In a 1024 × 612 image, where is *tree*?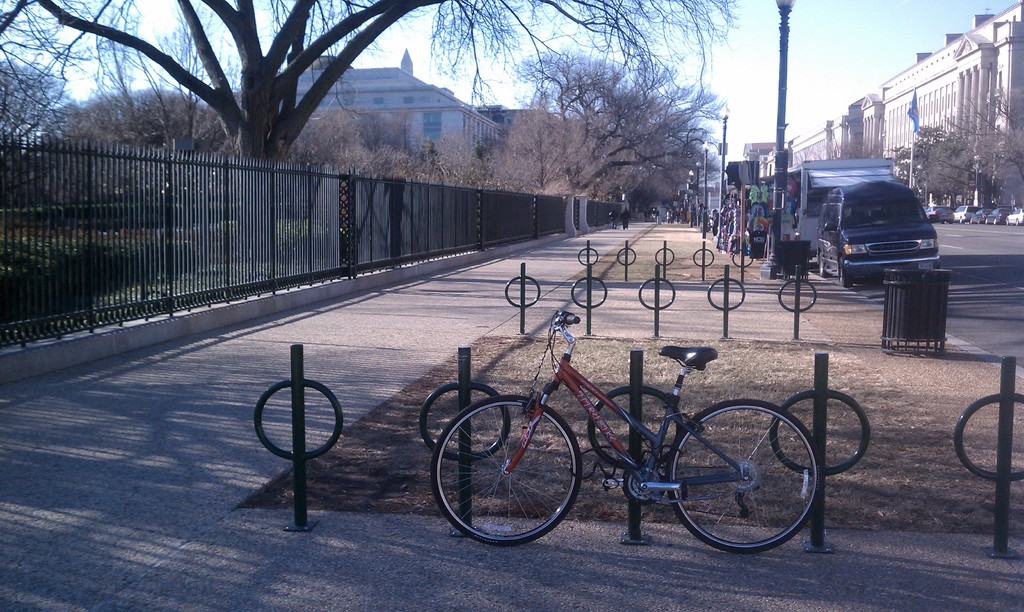
x1=433, y1=117, x2=472, y2=234.
